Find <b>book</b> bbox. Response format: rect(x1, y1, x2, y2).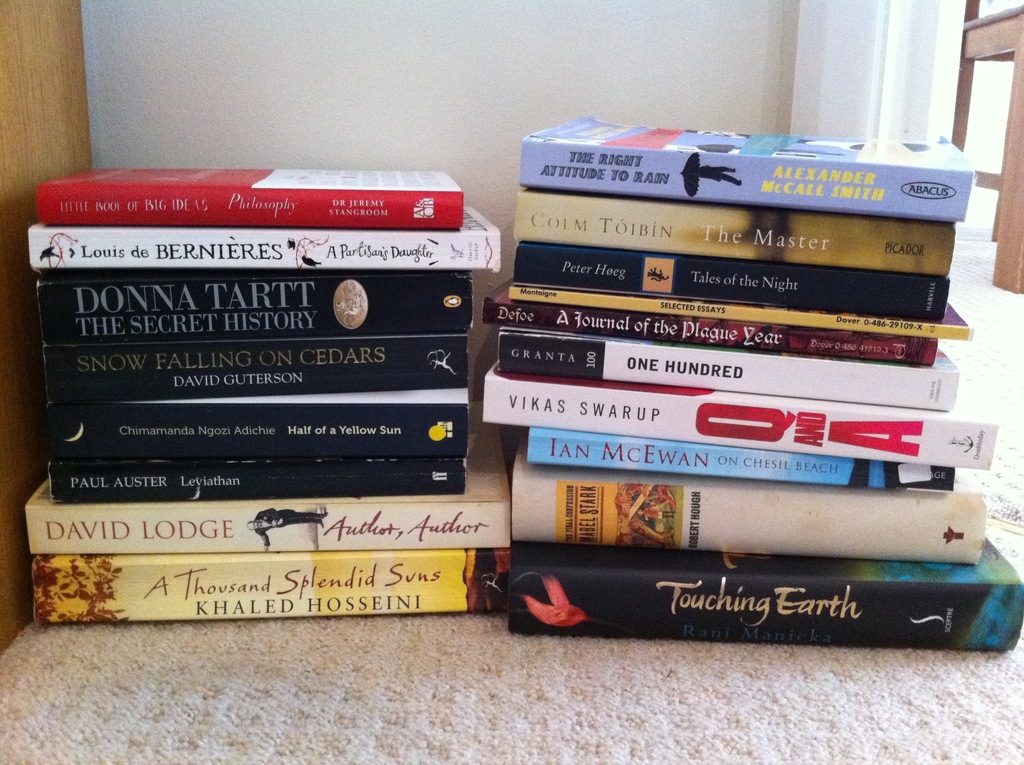
rect(482, 357, 1006, 477).
